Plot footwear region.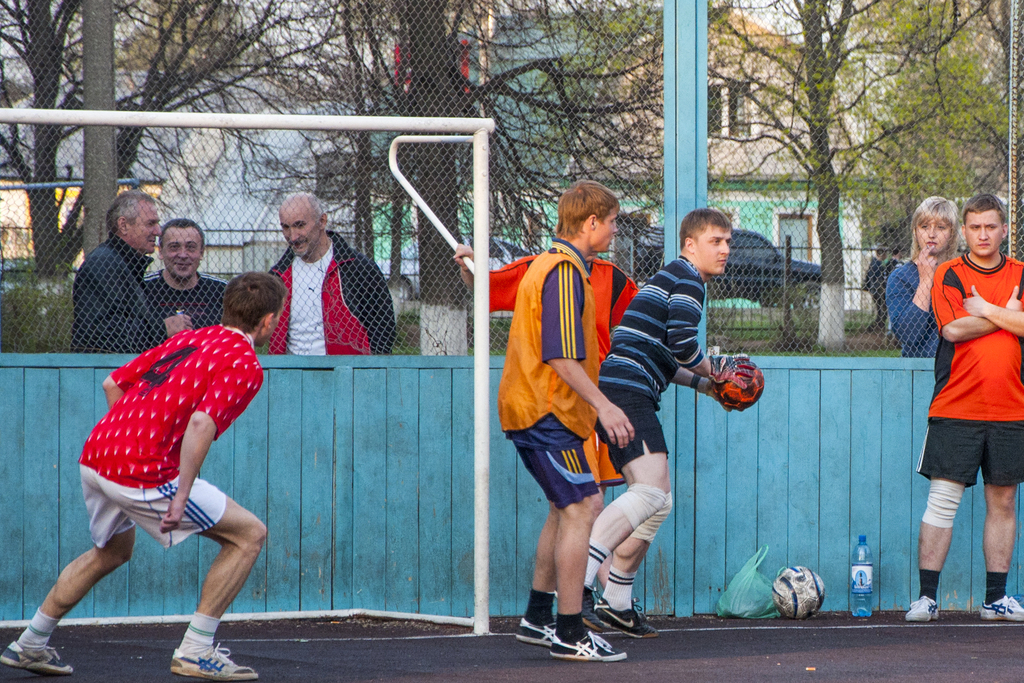
Plotted at bbox=[171, 648, 257, 682].
